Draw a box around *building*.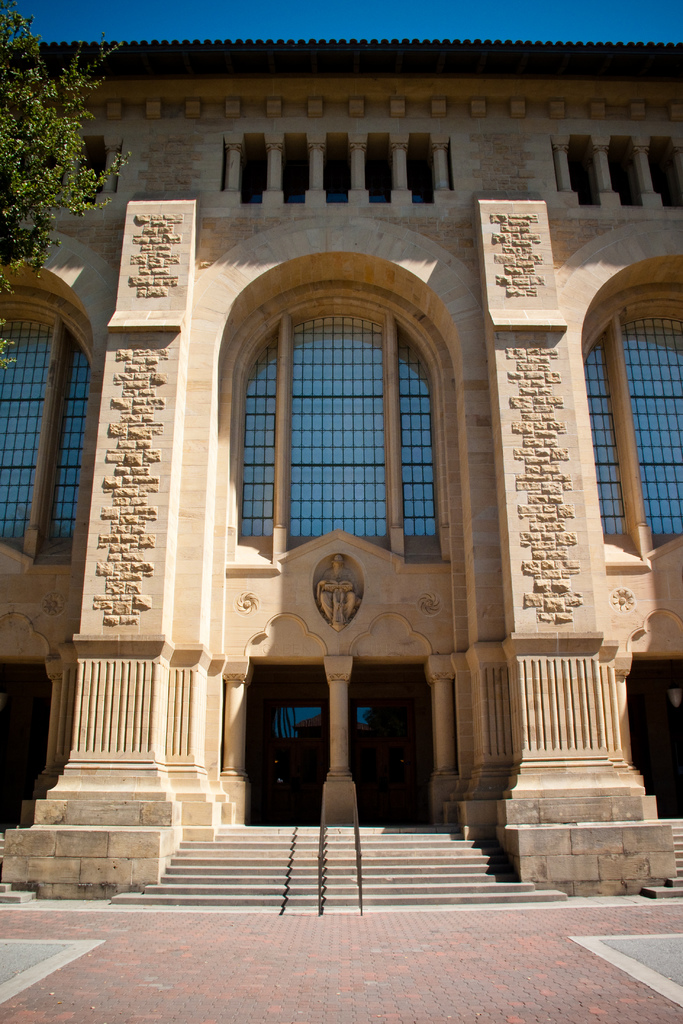
x1=0 y1=42 x2=682 y2=909.
